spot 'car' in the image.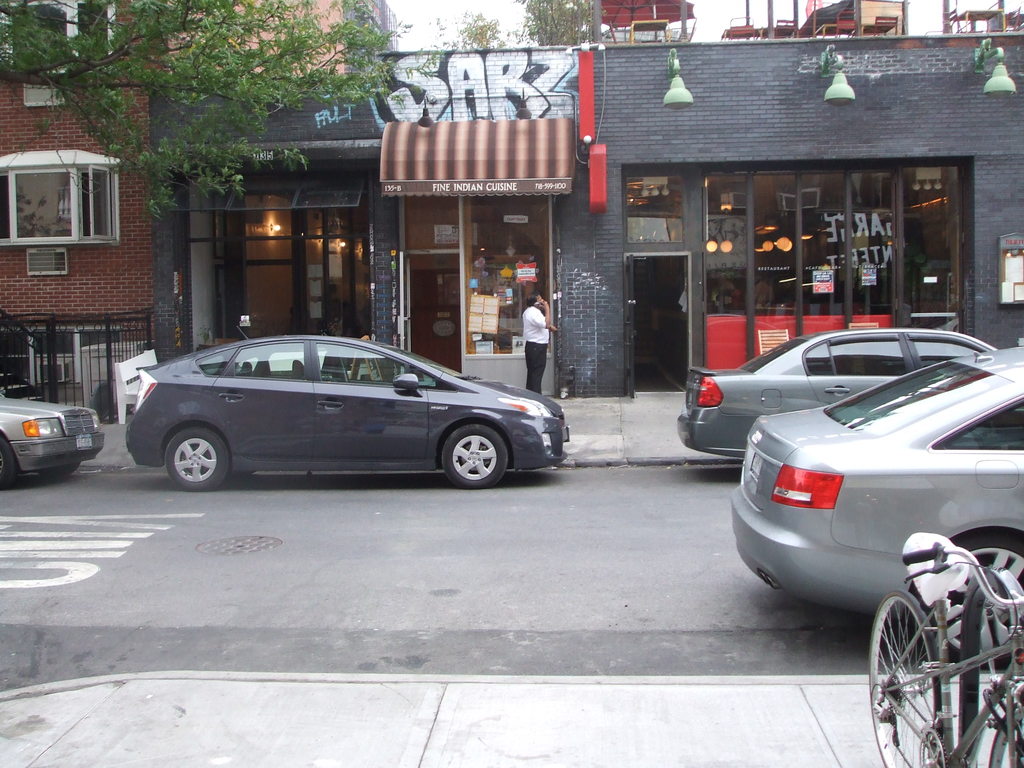
'car' found at <box>733,348,1023,669</box>.
